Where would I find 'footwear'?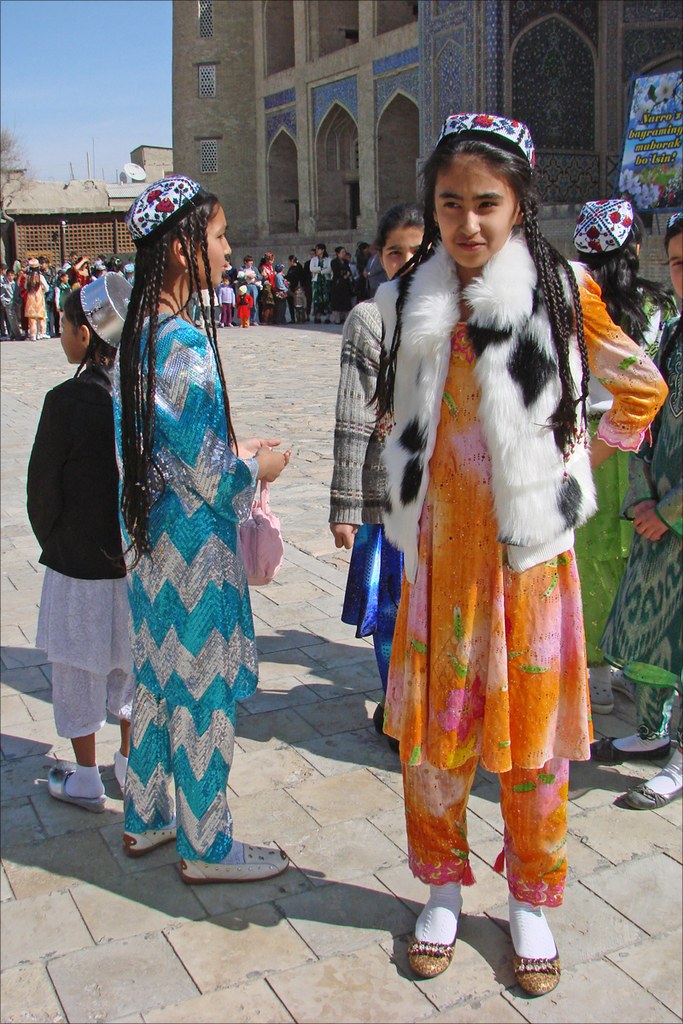
At pyautogui.locateOnScreen(181, 840, 292, 889).
